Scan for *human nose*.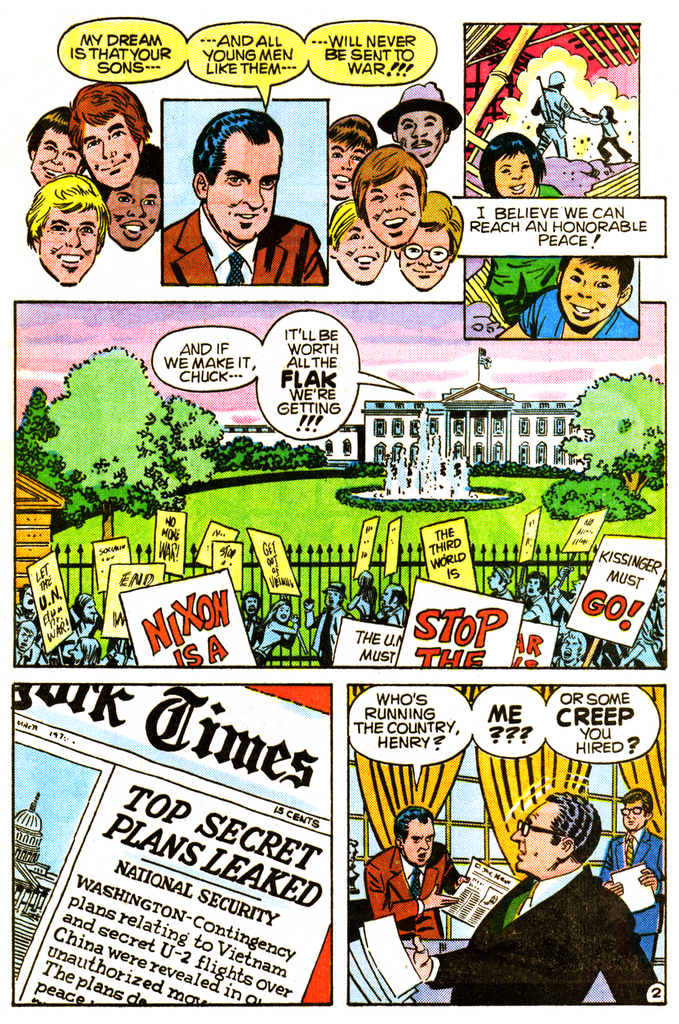
Scan result: locate(362, 239, 372, 248).
